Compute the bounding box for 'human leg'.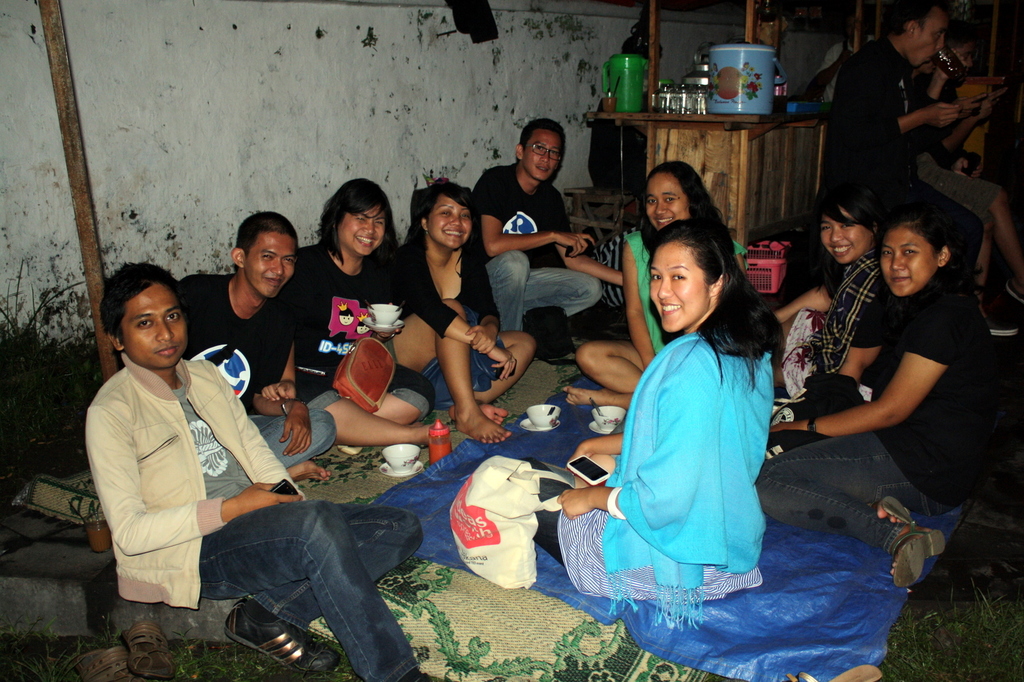
bbox=(197, 494, 442, 681).
